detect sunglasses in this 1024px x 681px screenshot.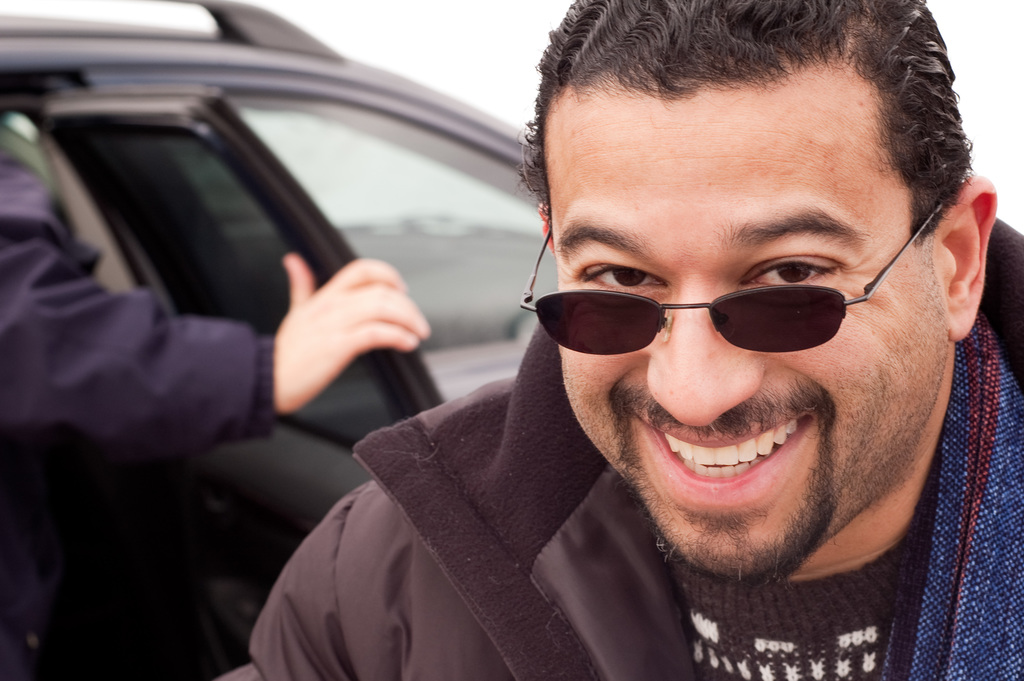
Detection: (524,204,950,352).
